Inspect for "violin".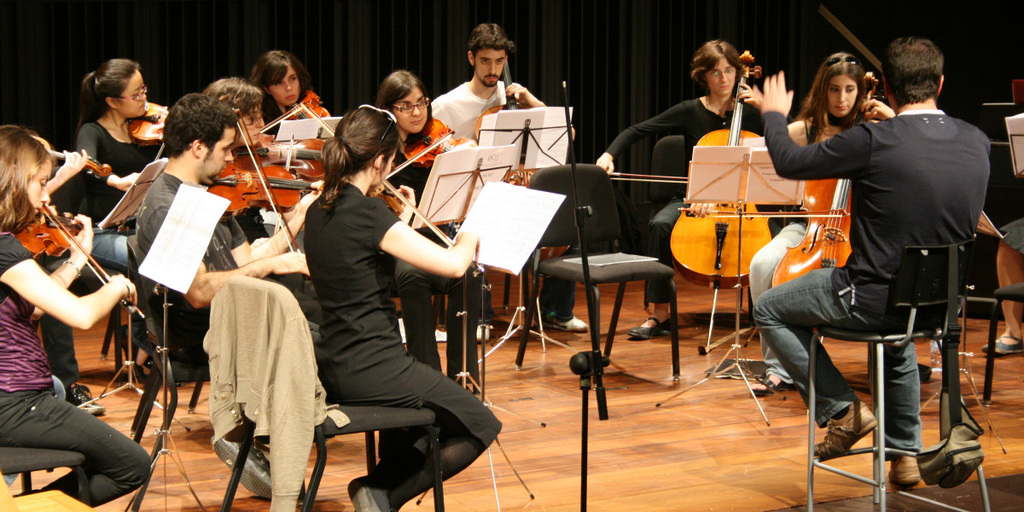
Inspection: <region>202, 109, 324, 258</region>.
